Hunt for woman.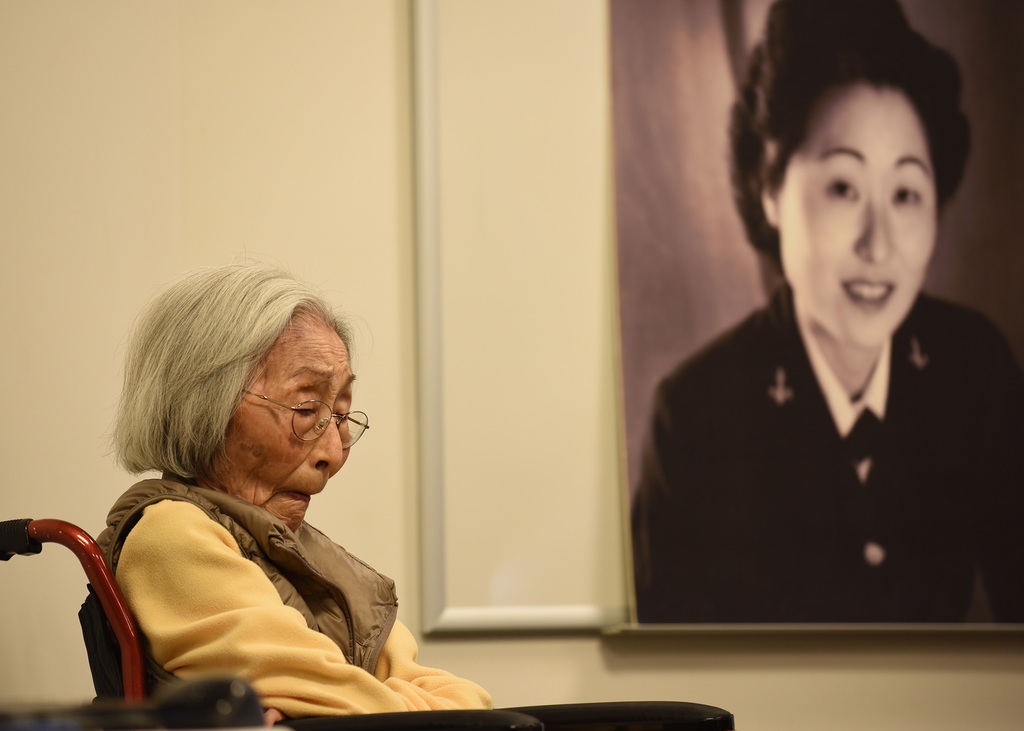
Hunted down at 95,259,553,730.
